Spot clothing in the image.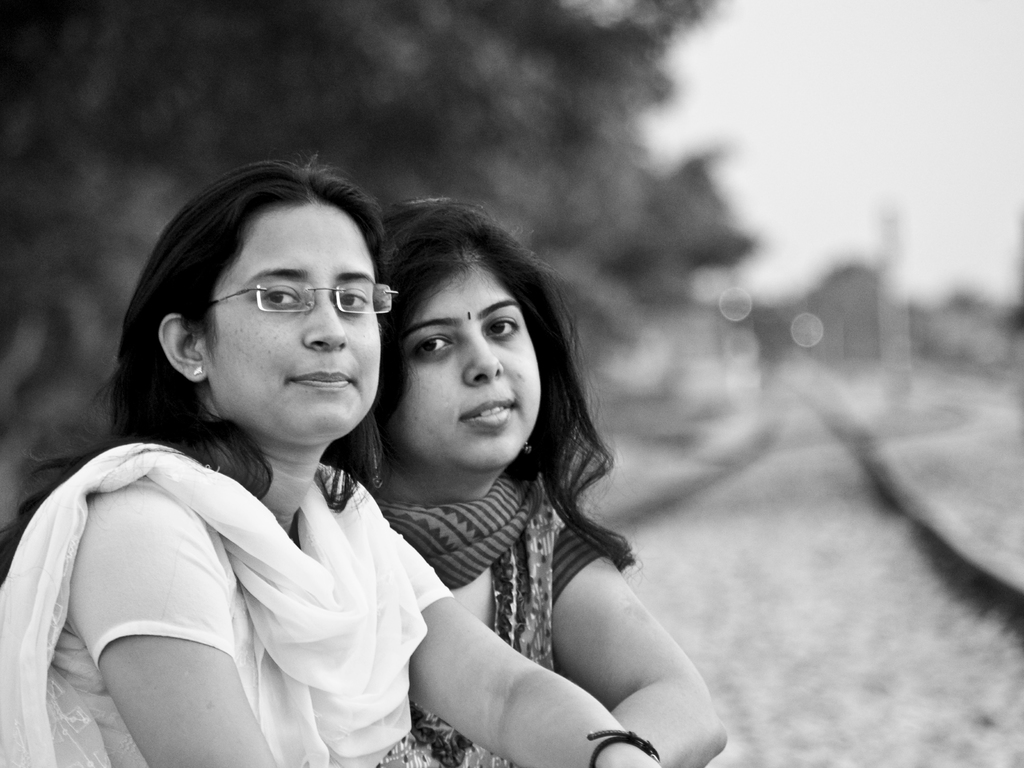
clothing found at crop(0, 438, 451, 767).
